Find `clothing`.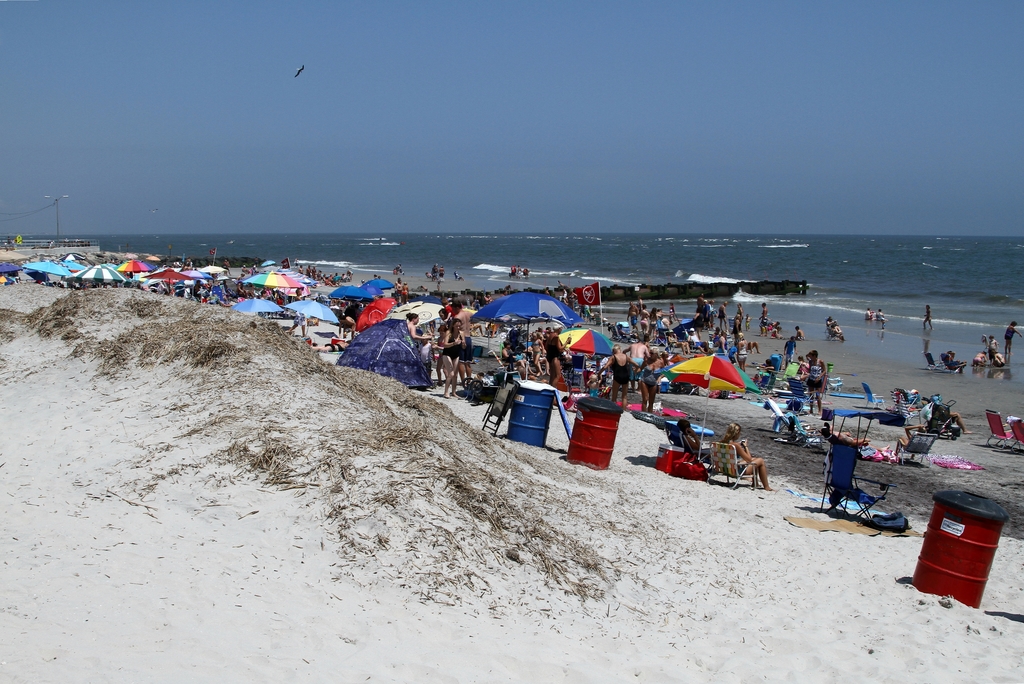
738:459:745:480.
